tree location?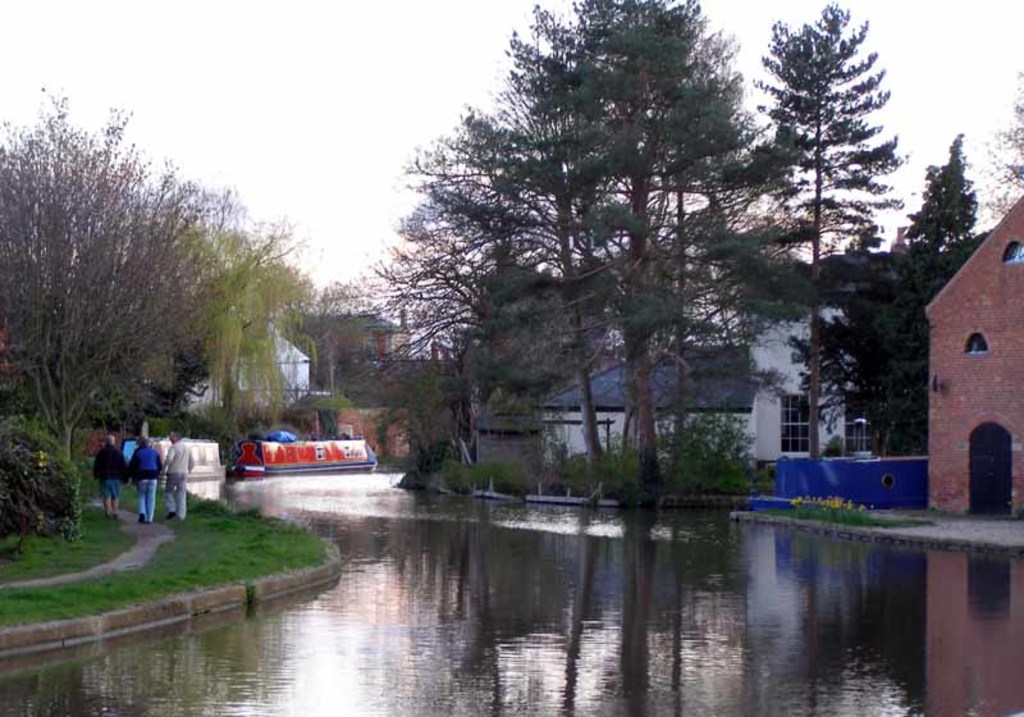
[x1=0, y1=79, x2=311, y2=474]
